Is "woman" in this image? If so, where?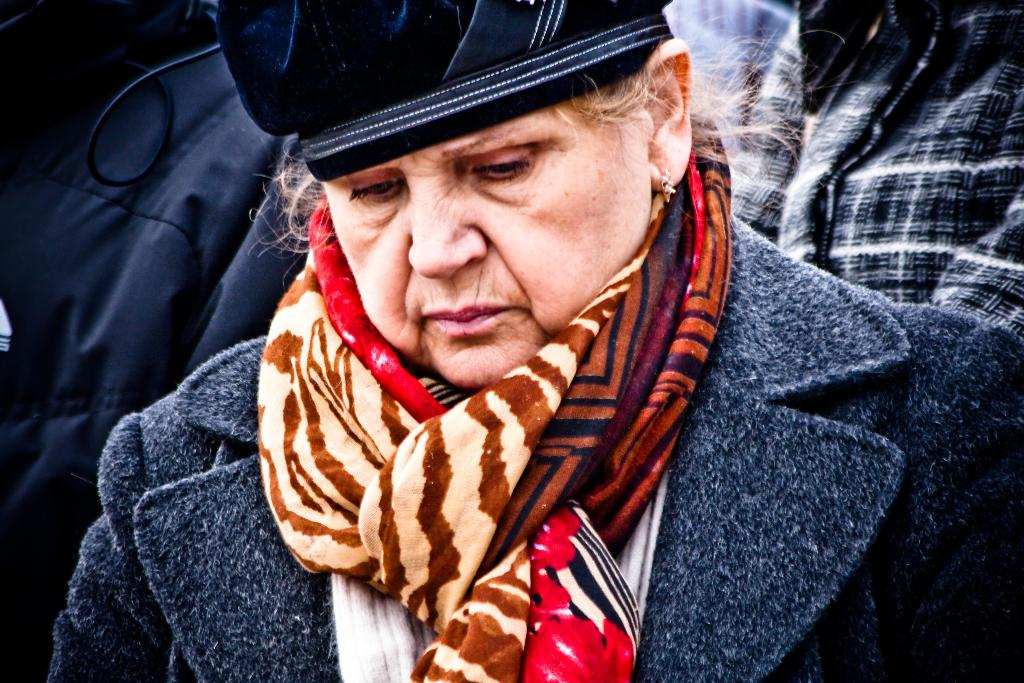
Yes, at [43, 0, 1023, 682].
